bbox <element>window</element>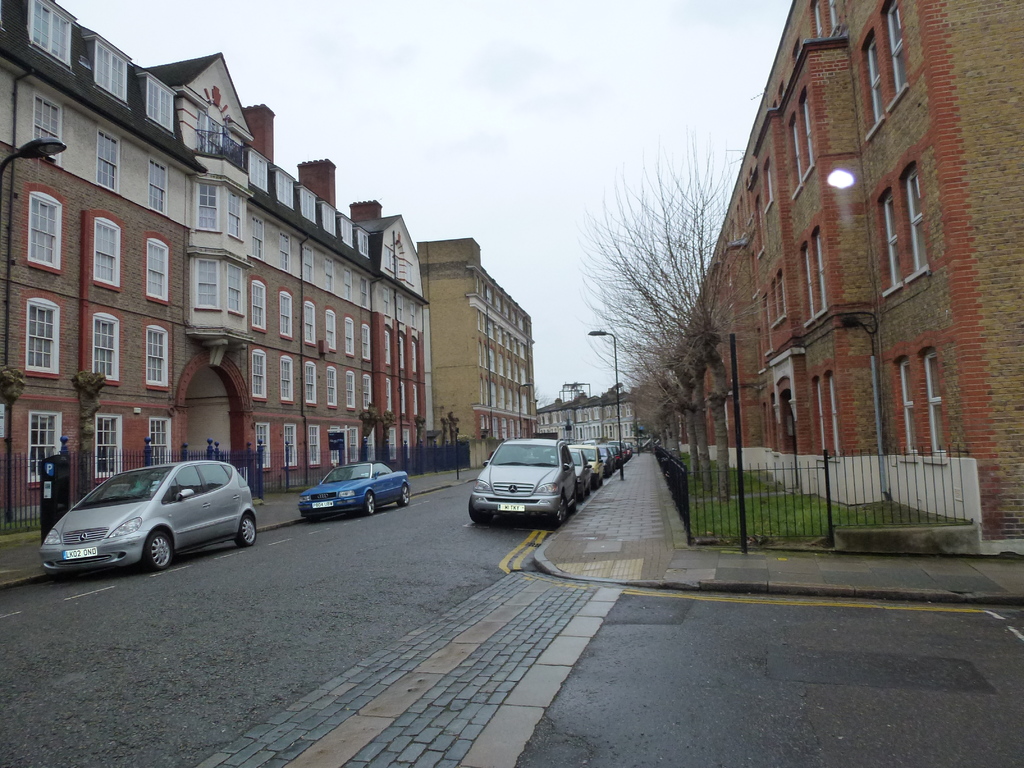
bbox(276, 287, 294, 345)
